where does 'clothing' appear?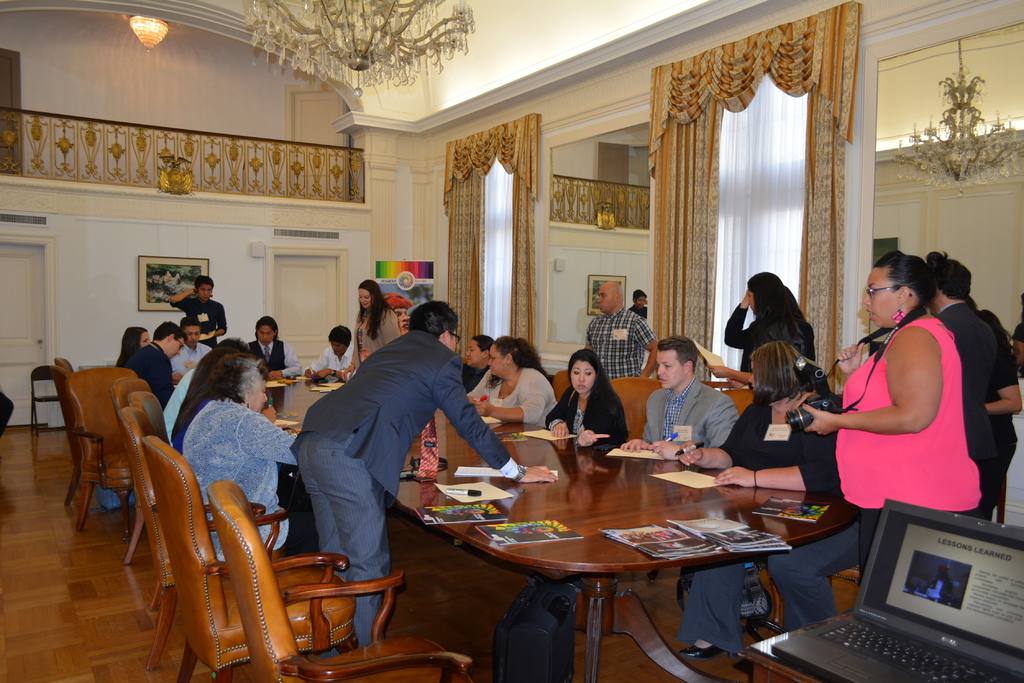
Appears at Rect(628, 303, 646, 317).
